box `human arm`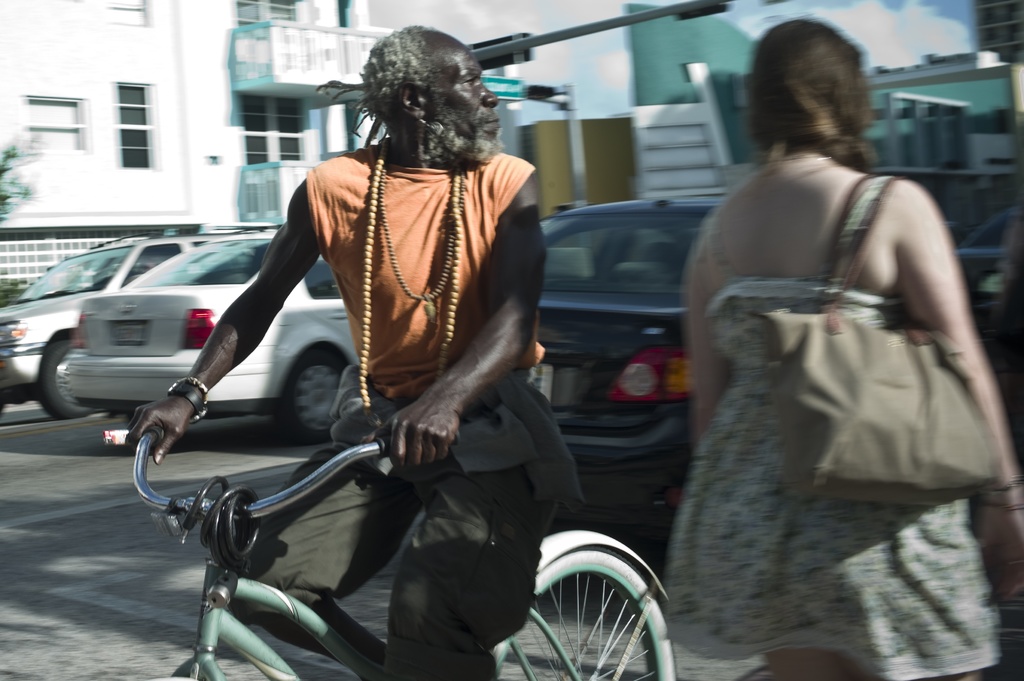
{"left": 367, "top": 156, "right": 552, "bottom": 472}
